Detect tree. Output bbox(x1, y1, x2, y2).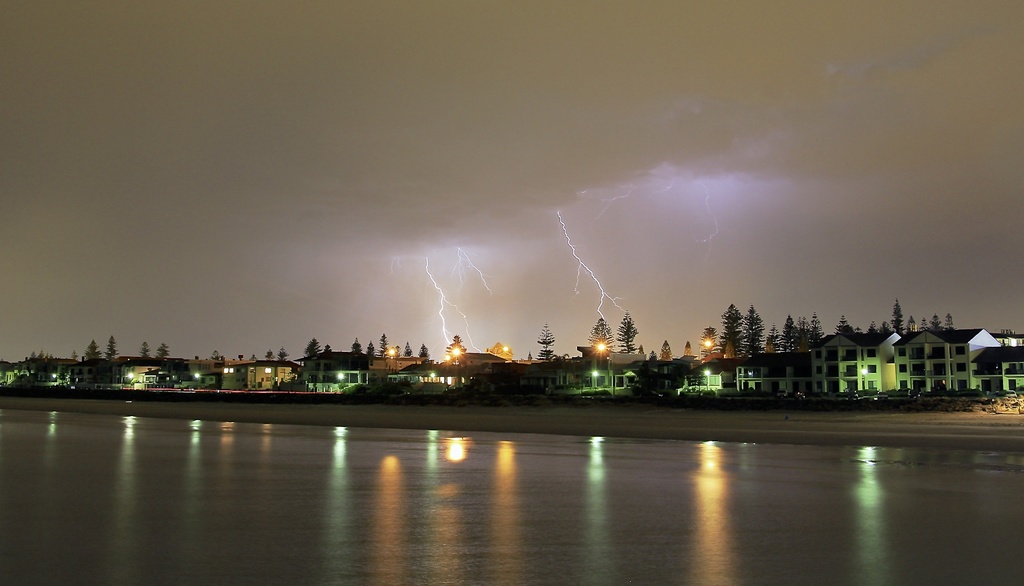
bbox(944, 310, 955, 332).
